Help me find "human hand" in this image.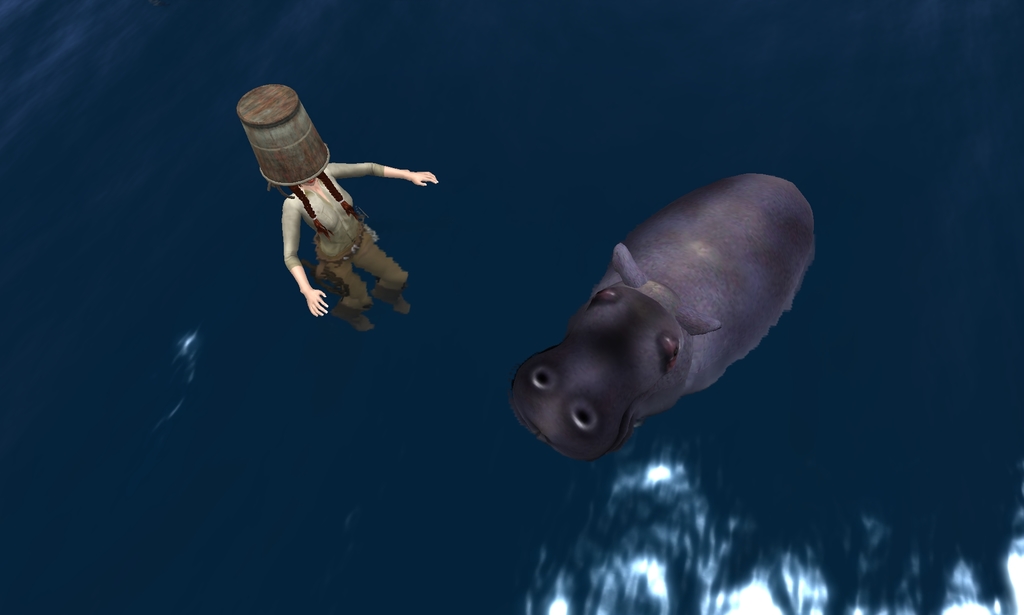
Found it: BBox(411, 170, 438, 186).
